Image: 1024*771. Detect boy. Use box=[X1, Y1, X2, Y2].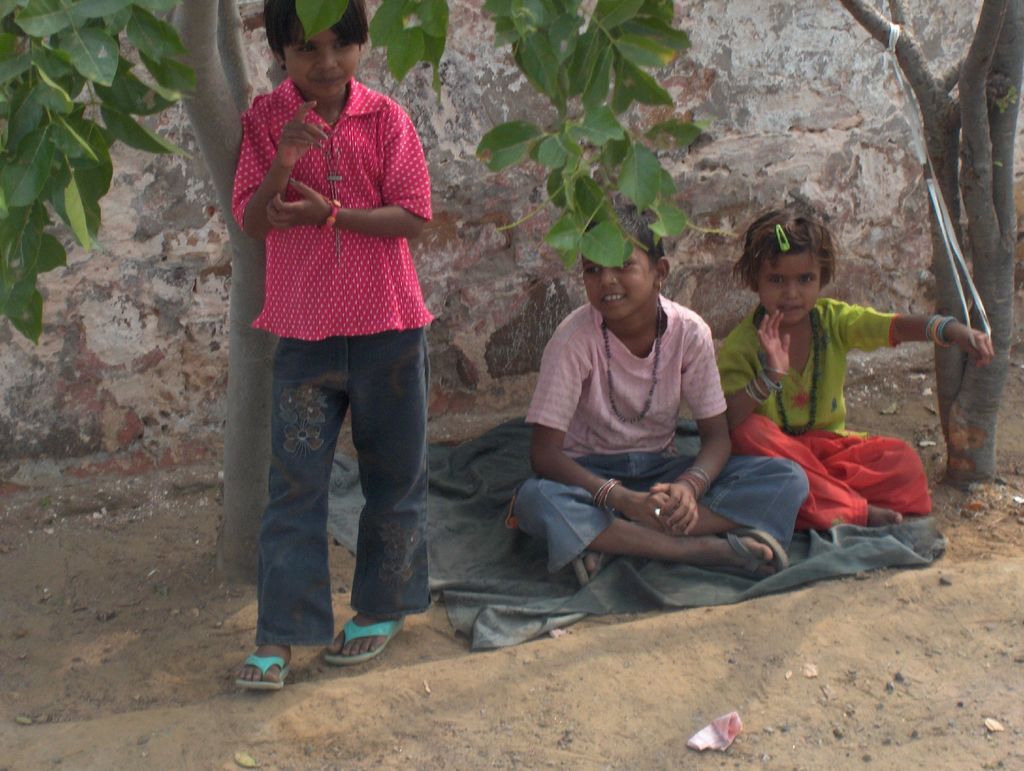
box=[232, 0, 440, 688].
